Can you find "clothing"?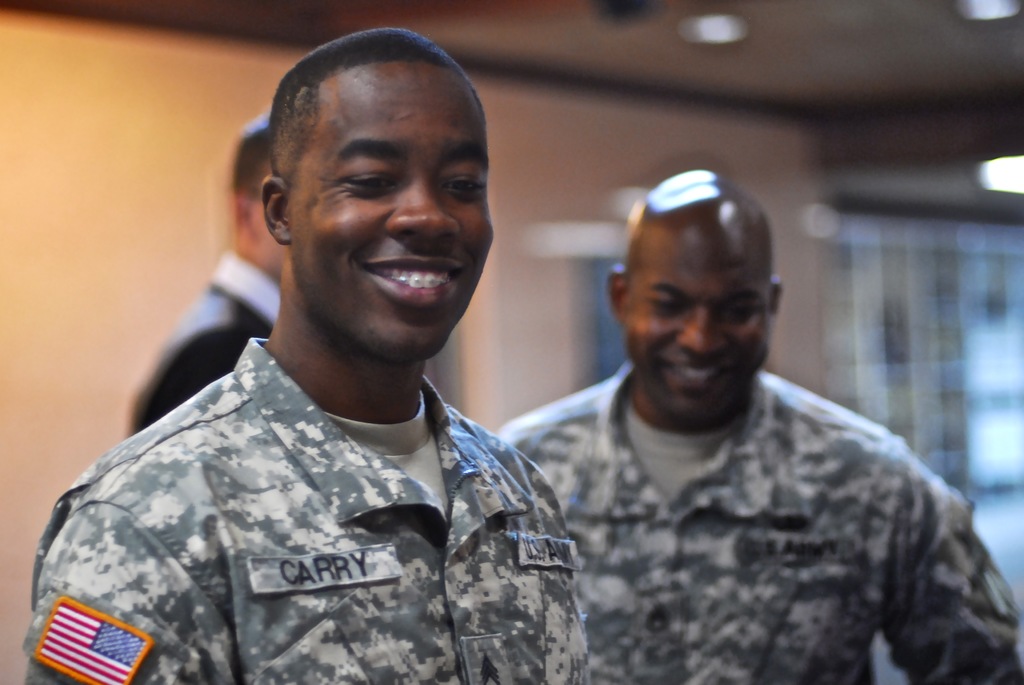
Yes, bounding box: <bbox>22, 340, 585, 684</bbox>.
